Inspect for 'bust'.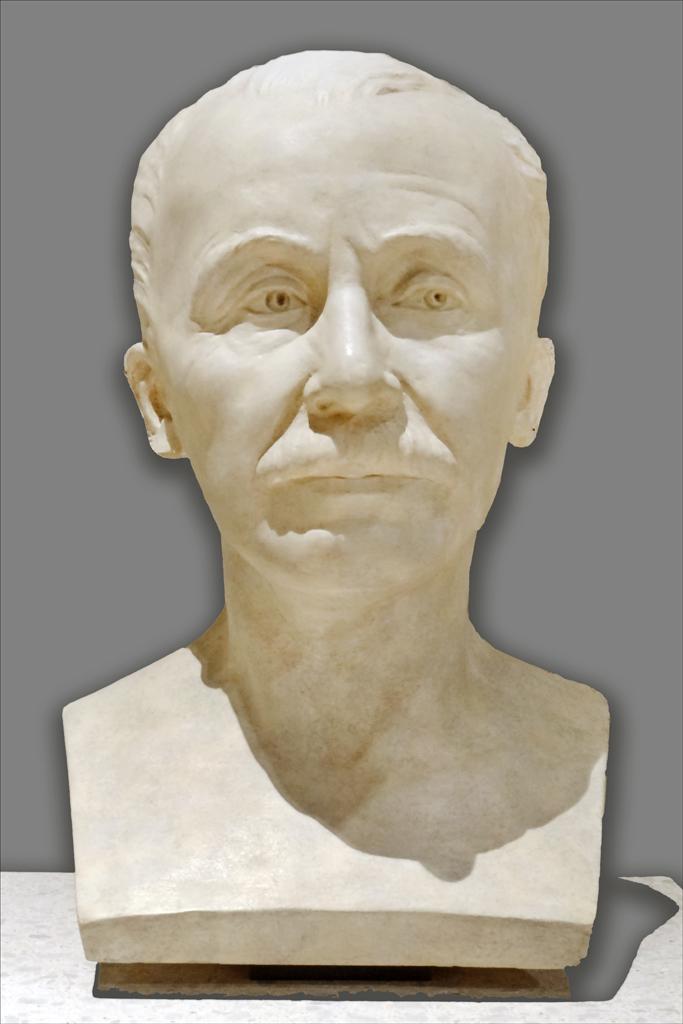
Inspection: 56,42,606,972.
